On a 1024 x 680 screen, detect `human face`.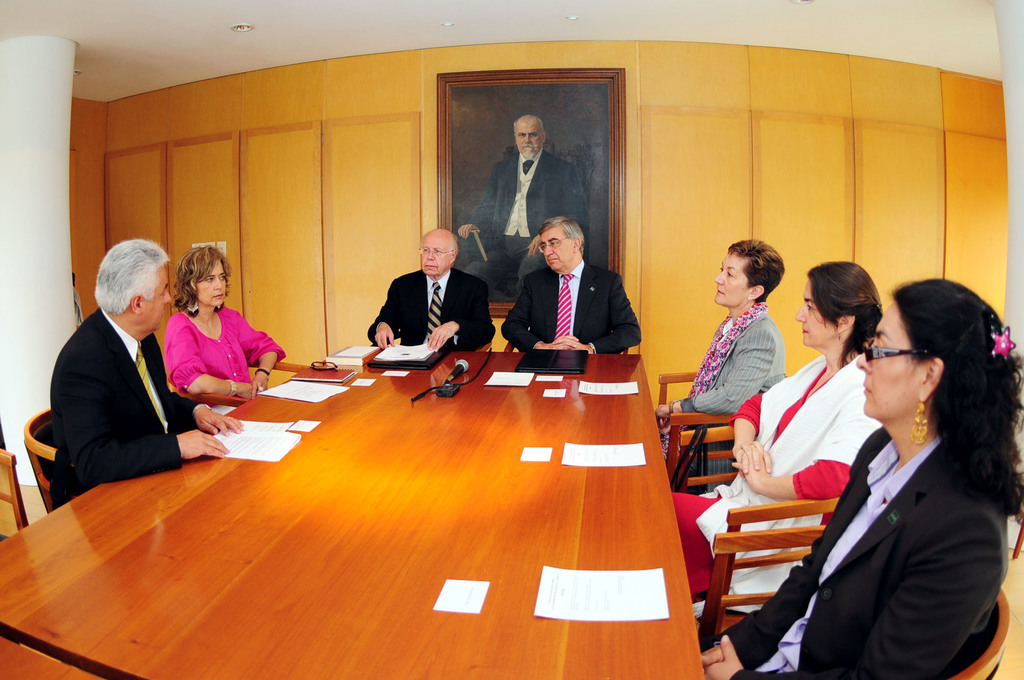
detection(514, 120, 544, 158).
